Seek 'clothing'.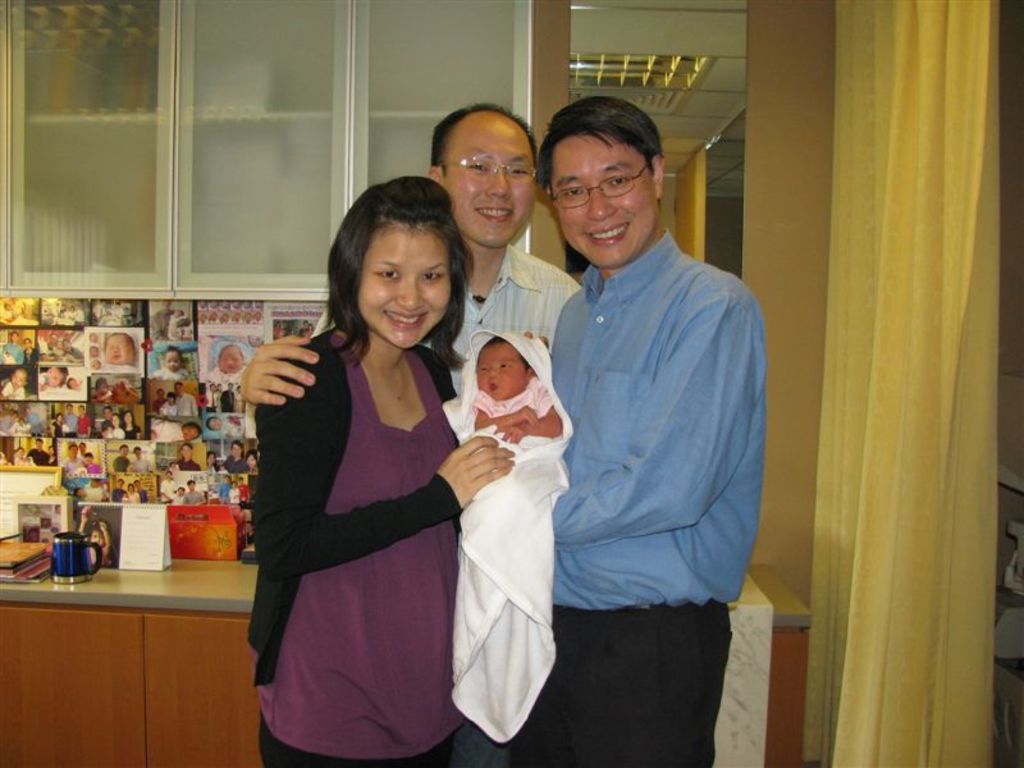
(548, 229, 758, 767).
